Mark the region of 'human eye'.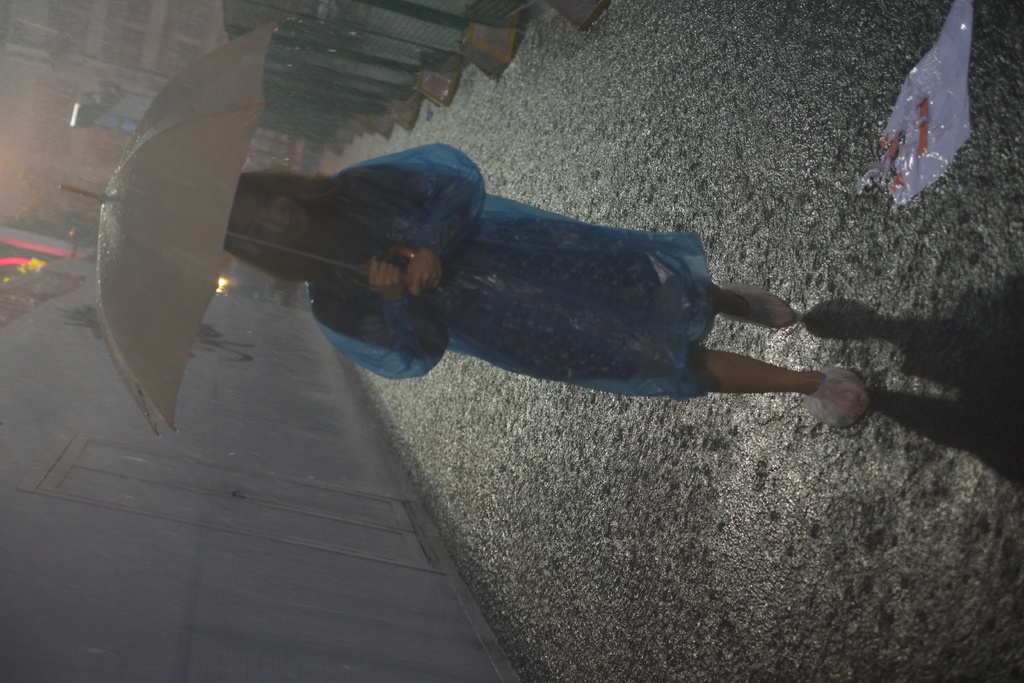
Region: (left=248, top=226, right=260, bottom=243).
